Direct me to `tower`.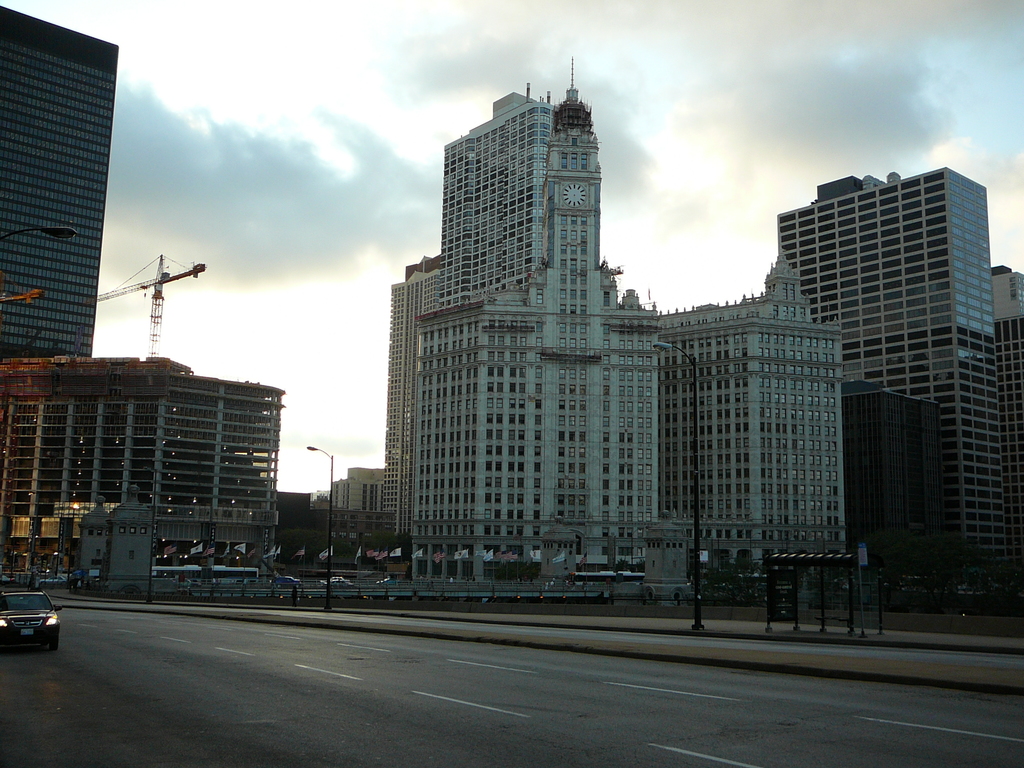
Direction: (0,8,120,362).
